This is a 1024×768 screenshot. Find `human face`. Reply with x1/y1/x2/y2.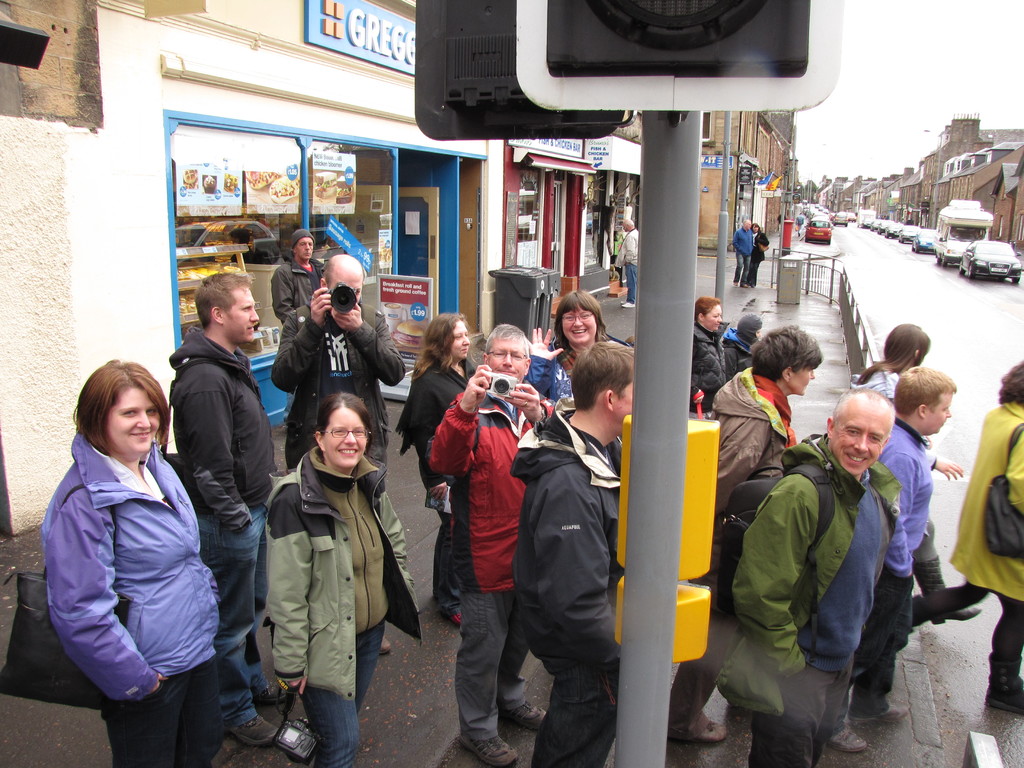
452/319/468/359.
